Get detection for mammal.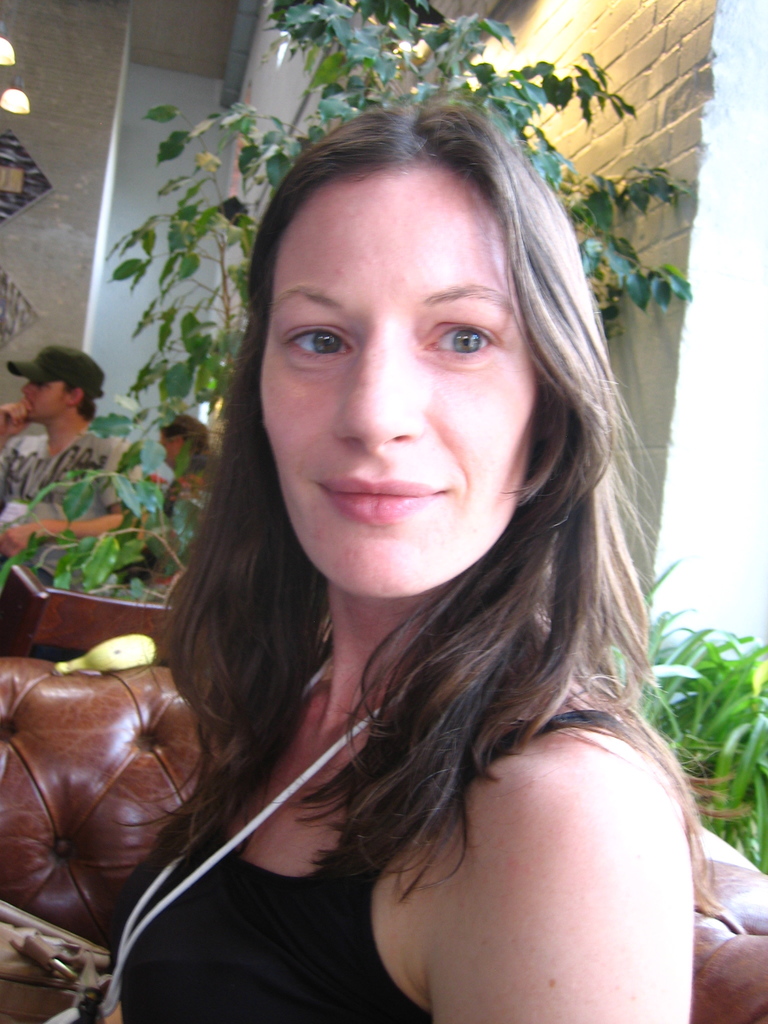
Detection: [0, 347, 139, 586].
